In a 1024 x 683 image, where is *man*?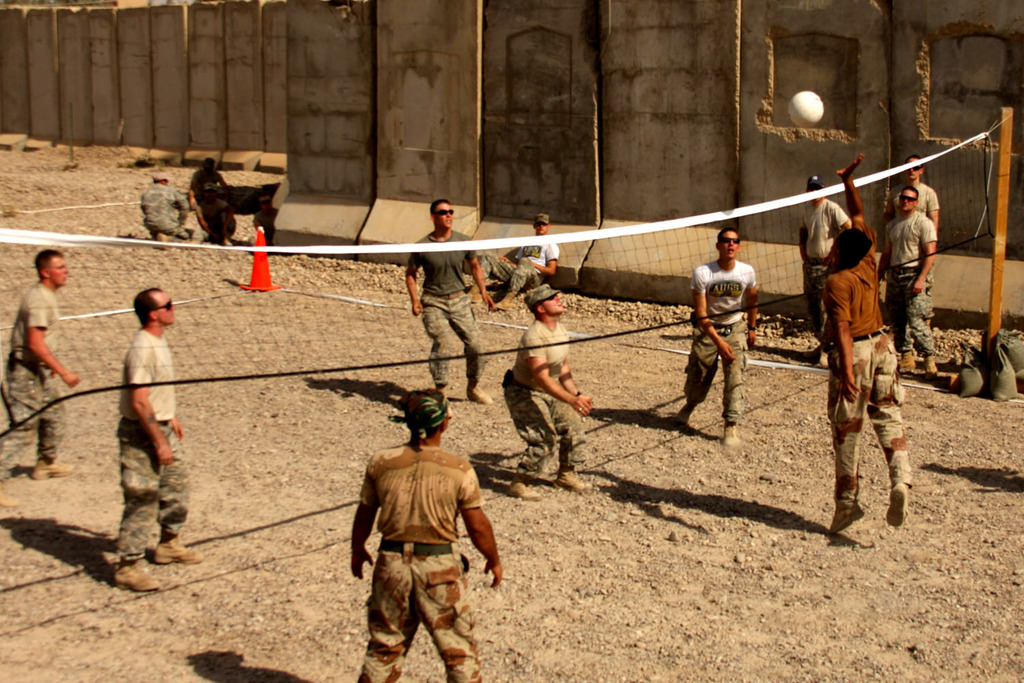
<bbox>335, 388, 505, 681</bbox>.
